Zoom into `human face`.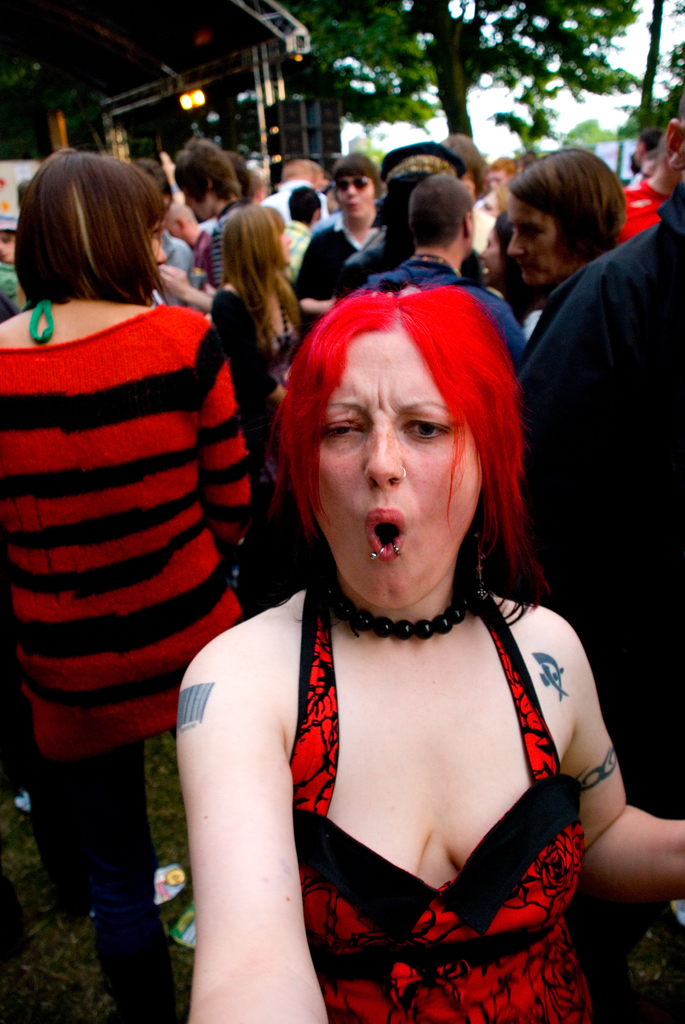
Zoom target: Rect(329, 168, 373, 221).
